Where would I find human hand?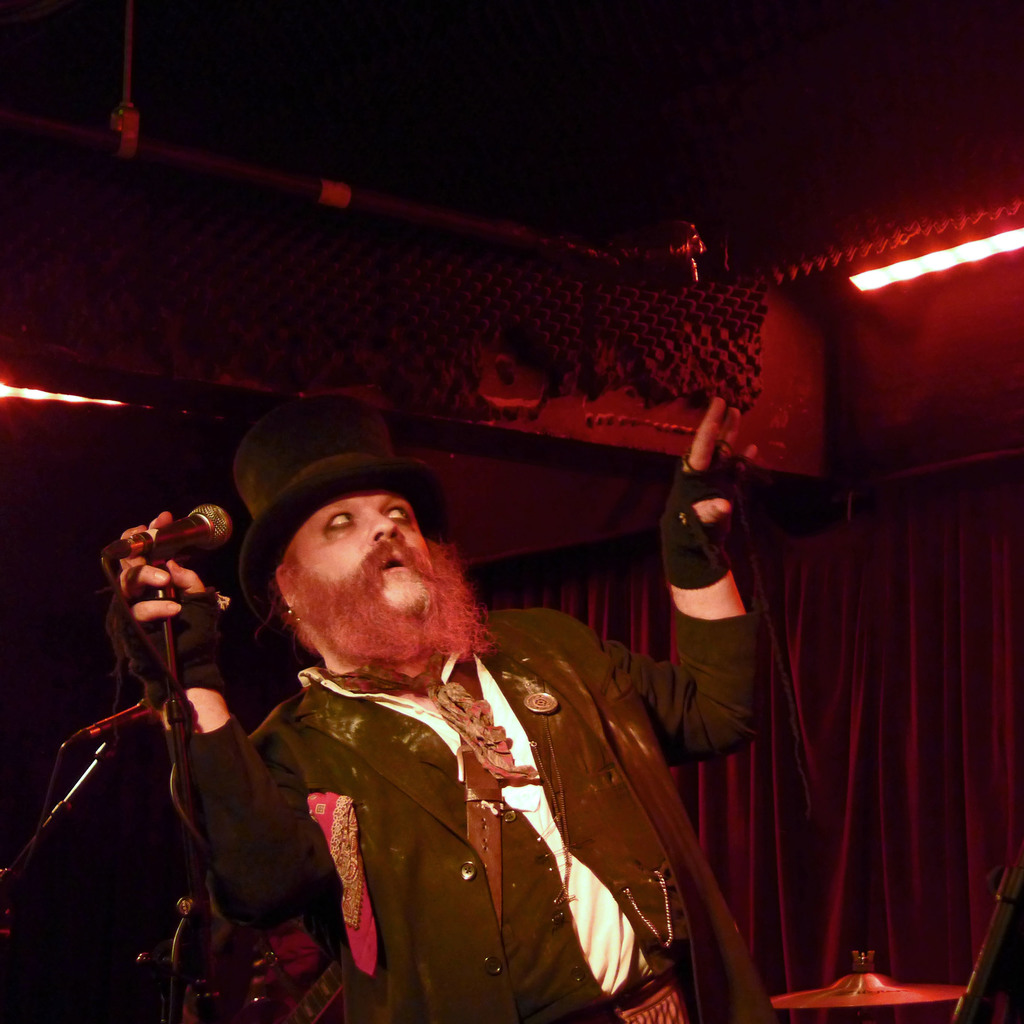
At 118:508:207:625.
